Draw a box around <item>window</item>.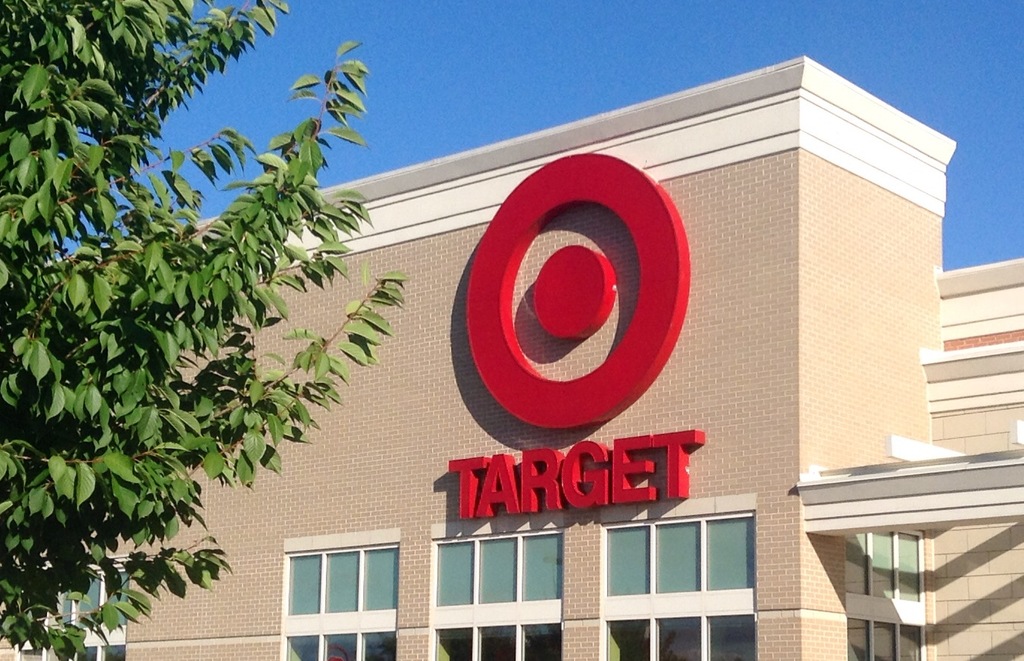
bbox(846, 620, 925, 660).
